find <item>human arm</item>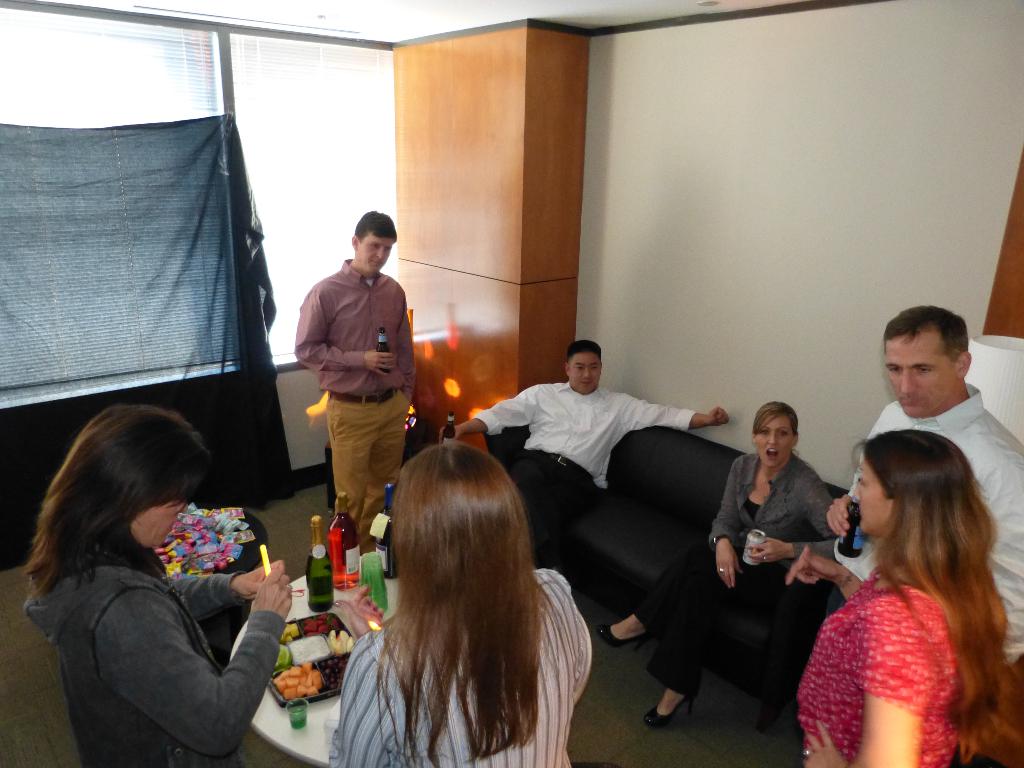
pyautogui.locateOnScreen(614, 390, 728, 431)
